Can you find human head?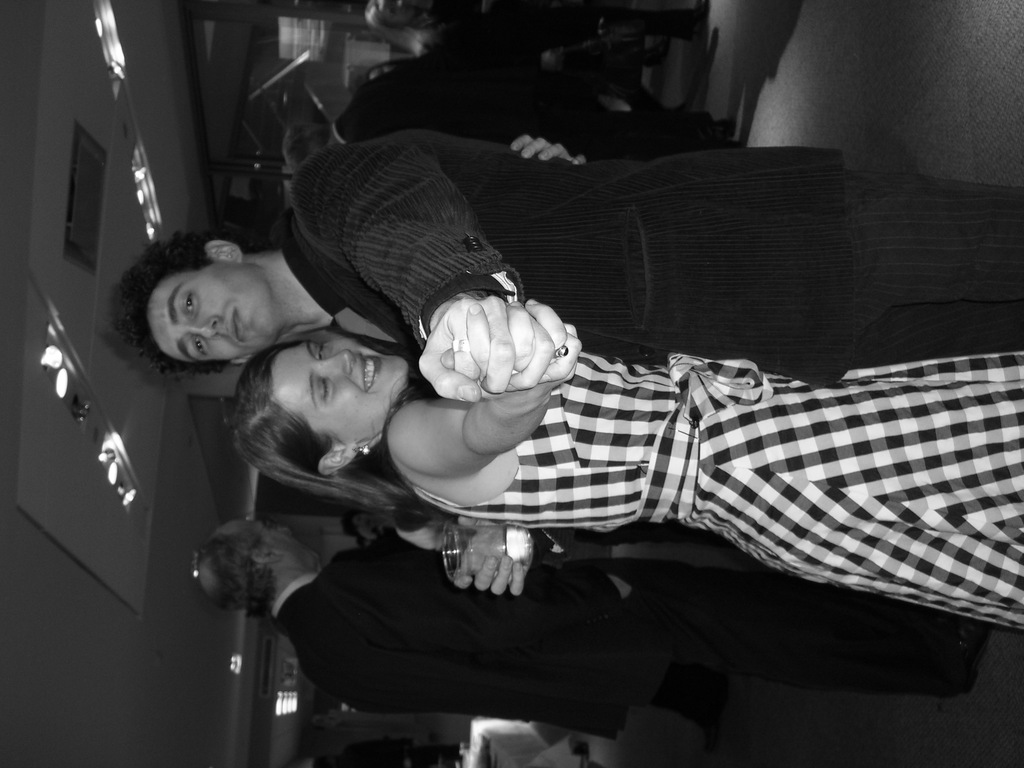
Yes, bounding box: (200,516,320,617).
